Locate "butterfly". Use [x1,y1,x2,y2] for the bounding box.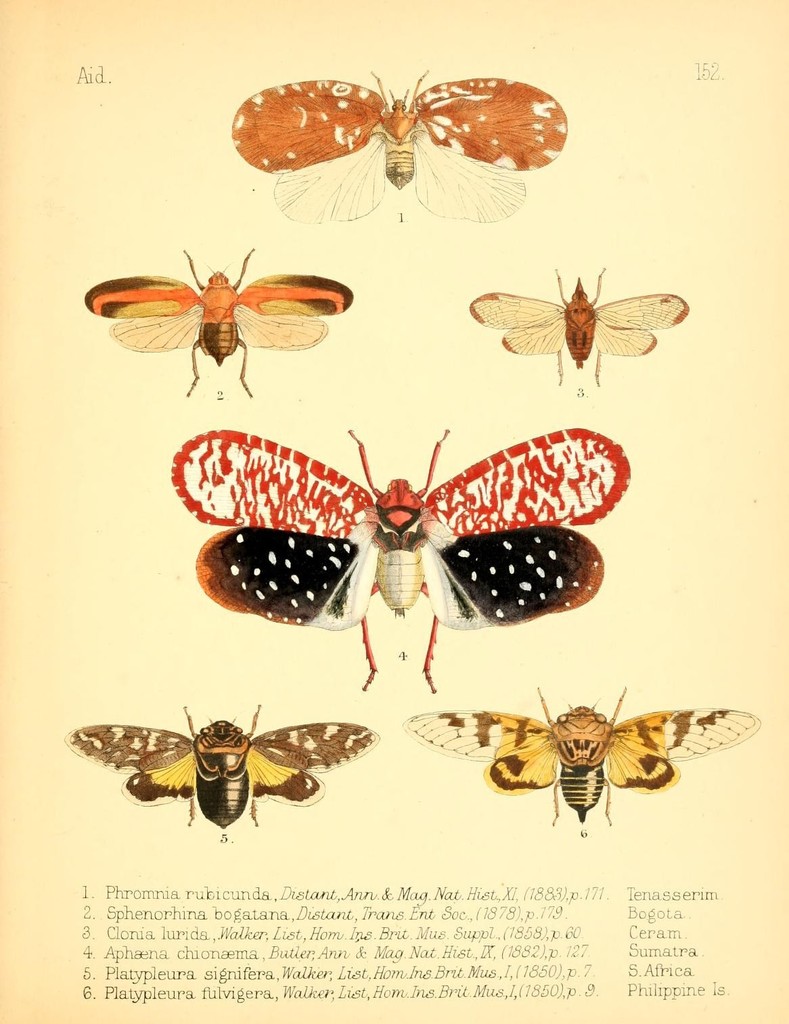
[73,239,353,410].
